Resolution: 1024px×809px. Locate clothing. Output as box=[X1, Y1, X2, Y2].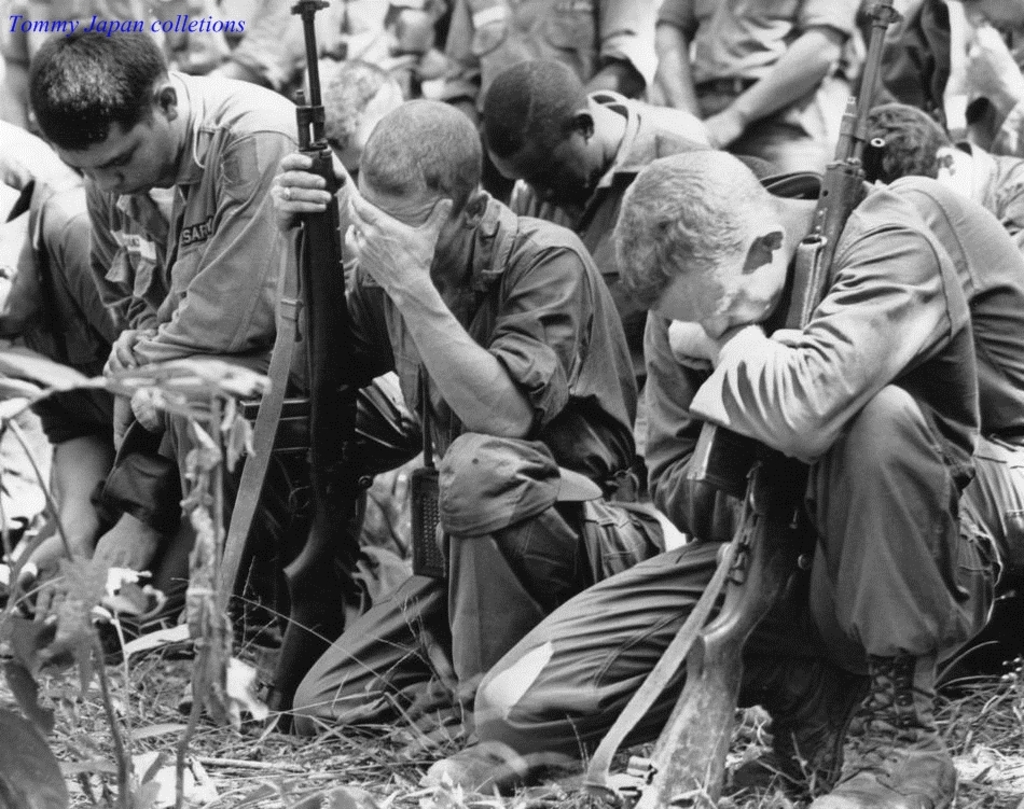
box=[654, 0, 863, 176].
